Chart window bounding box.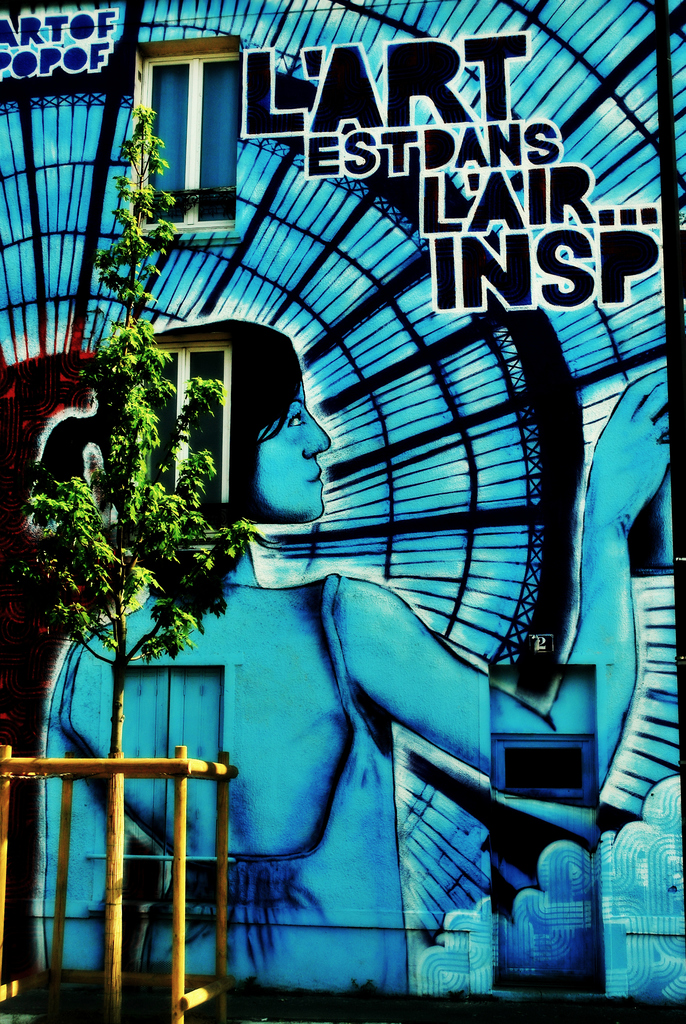
Charted: left=138, top=337, right=233, bottom=519.
